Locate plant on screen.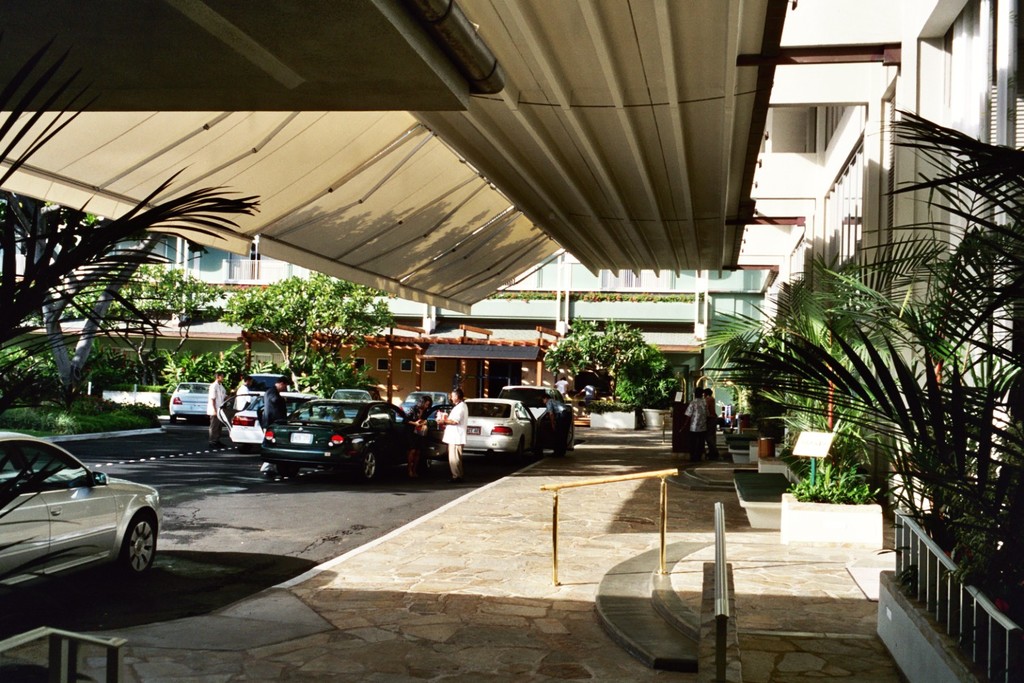
On screen at [x1=793, y1=462, x2=882, y2=505].
